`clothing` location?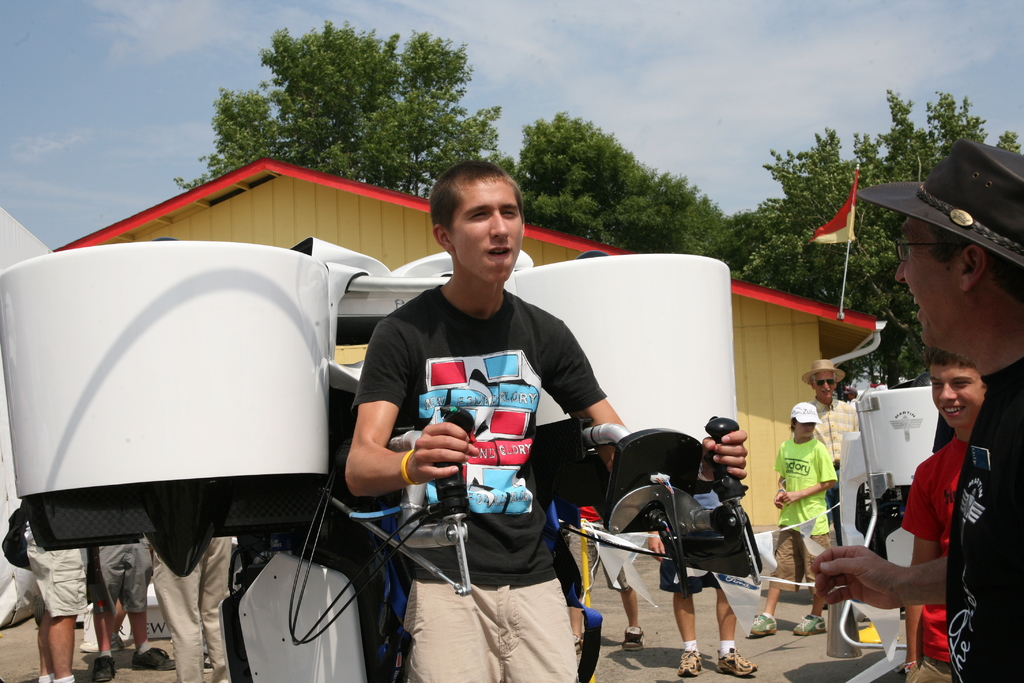
805, 393, 865, 539
